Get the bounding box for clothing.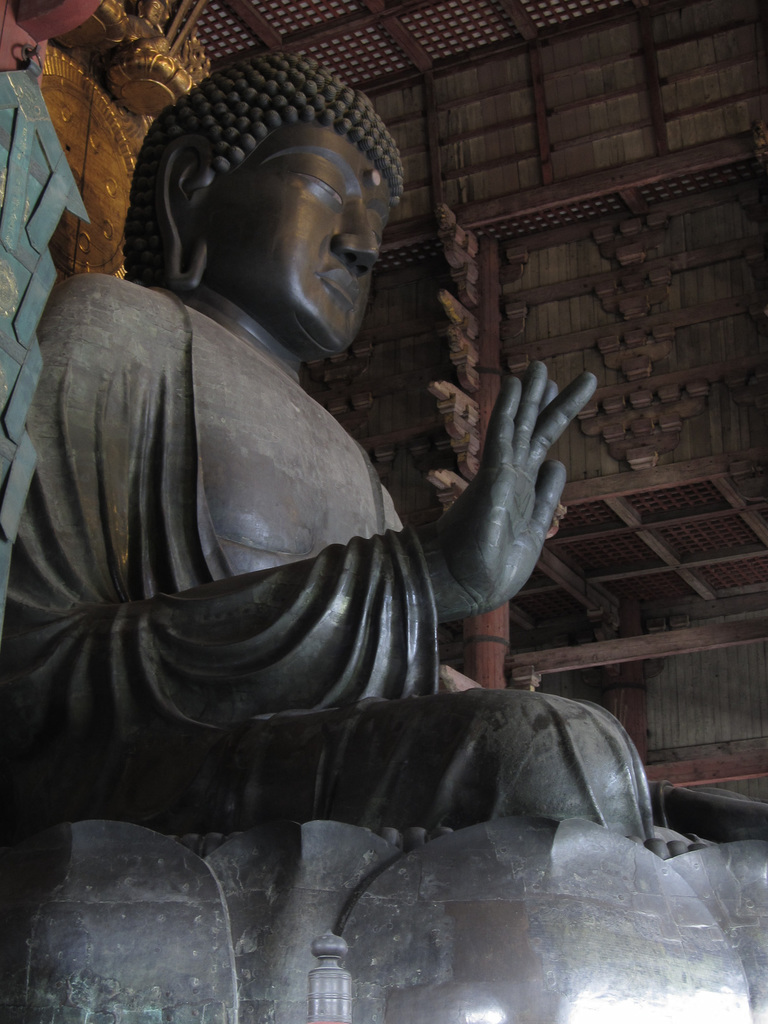
7,227,489,826.
